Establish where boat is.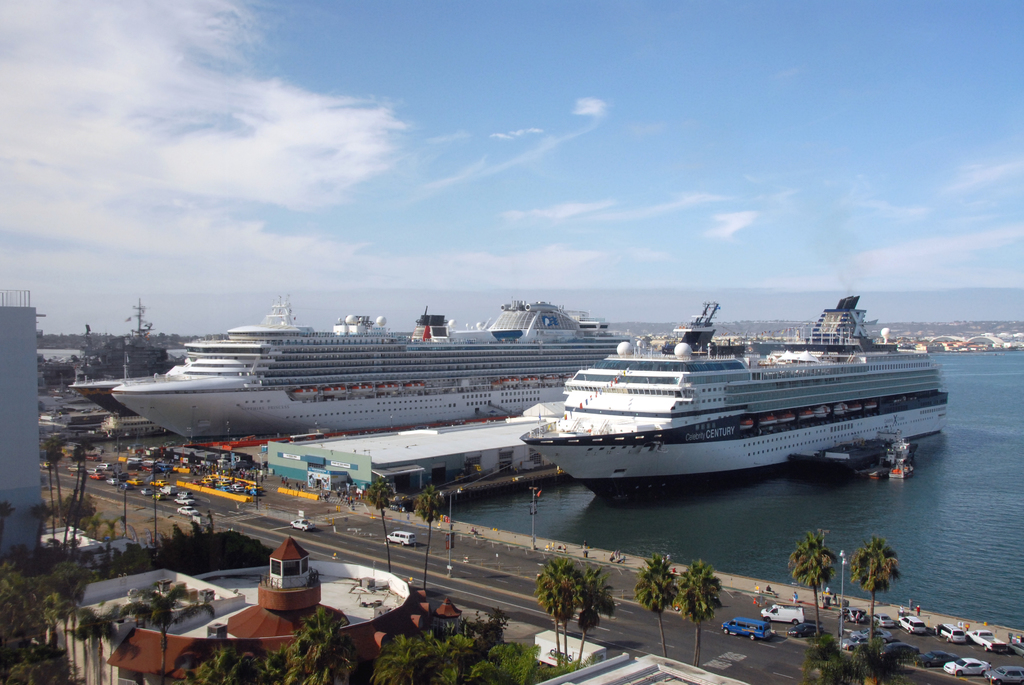
Established at pyautogui.locateOnScreen(737, 415, 757, 431).
